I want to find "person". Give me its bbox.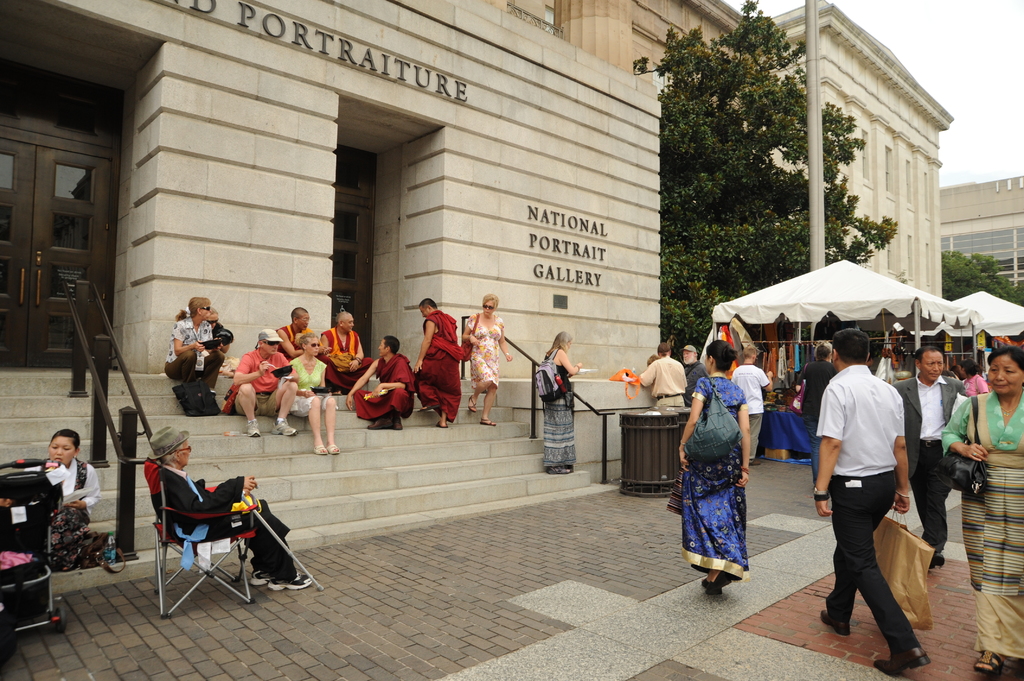
locate(459, 287, 509, 421).
